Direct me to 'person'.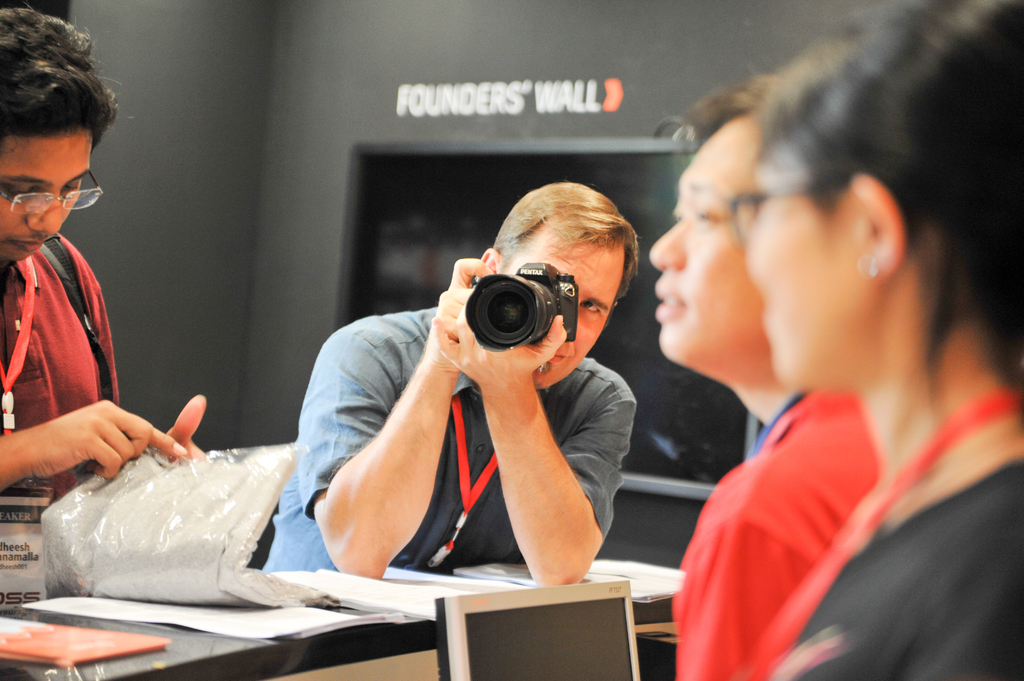
Direction: [730,0,1023,680].
